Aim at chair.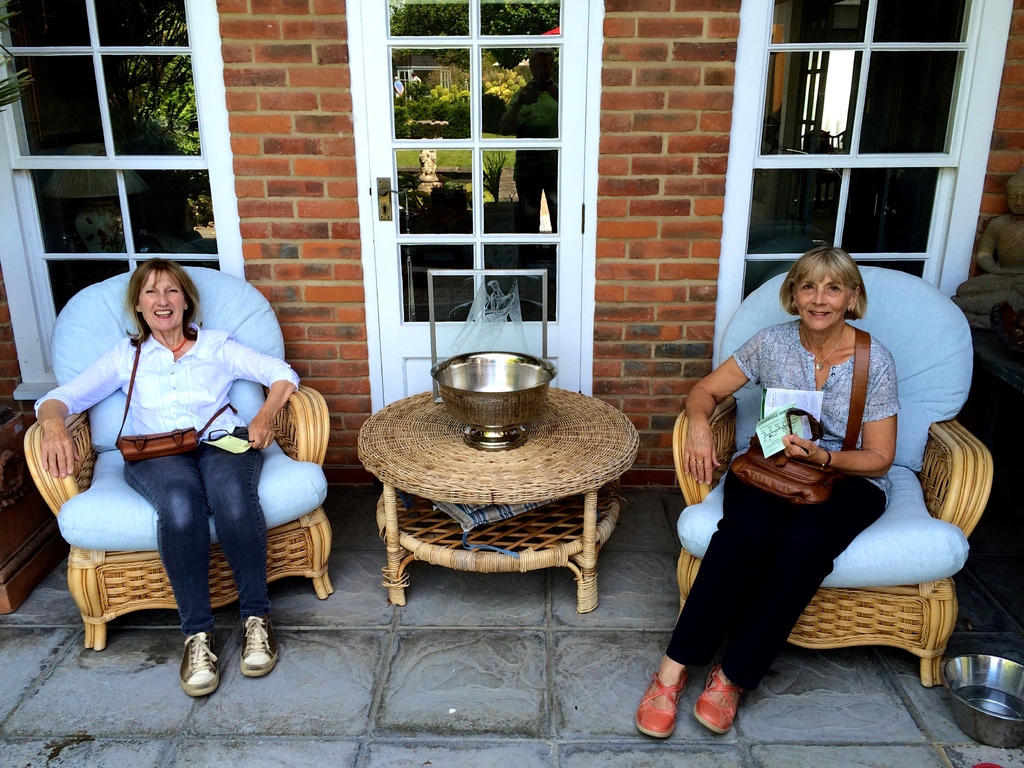
Aimed at pyautogui.locateOnScreen(35, 356, 319, 669).
